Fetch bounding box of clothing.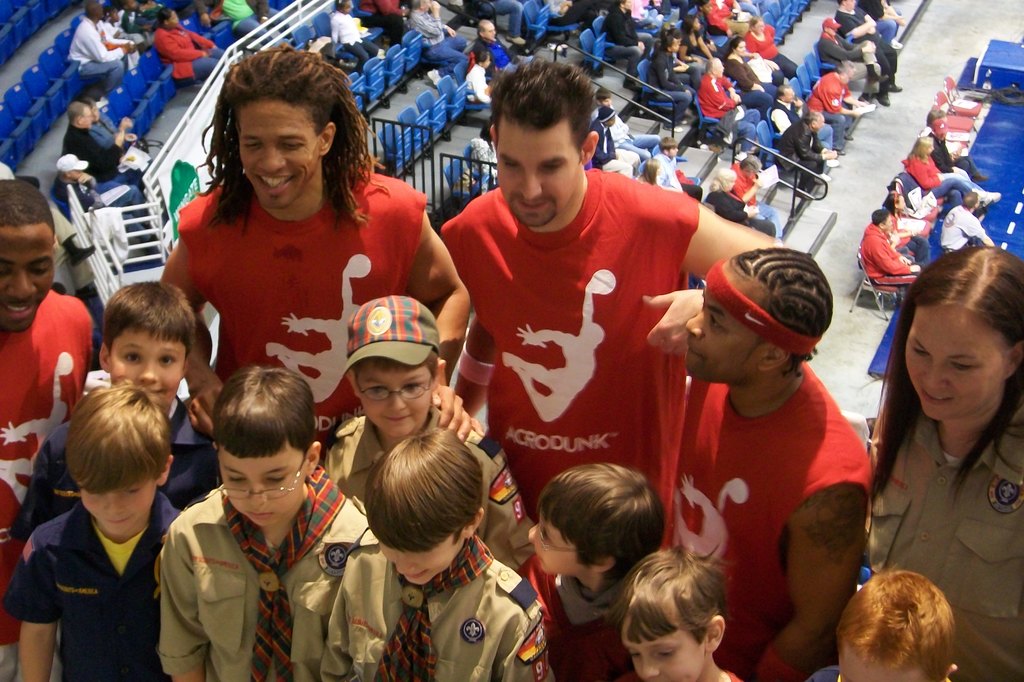
Bbox: (858, 218, 911, 291).
